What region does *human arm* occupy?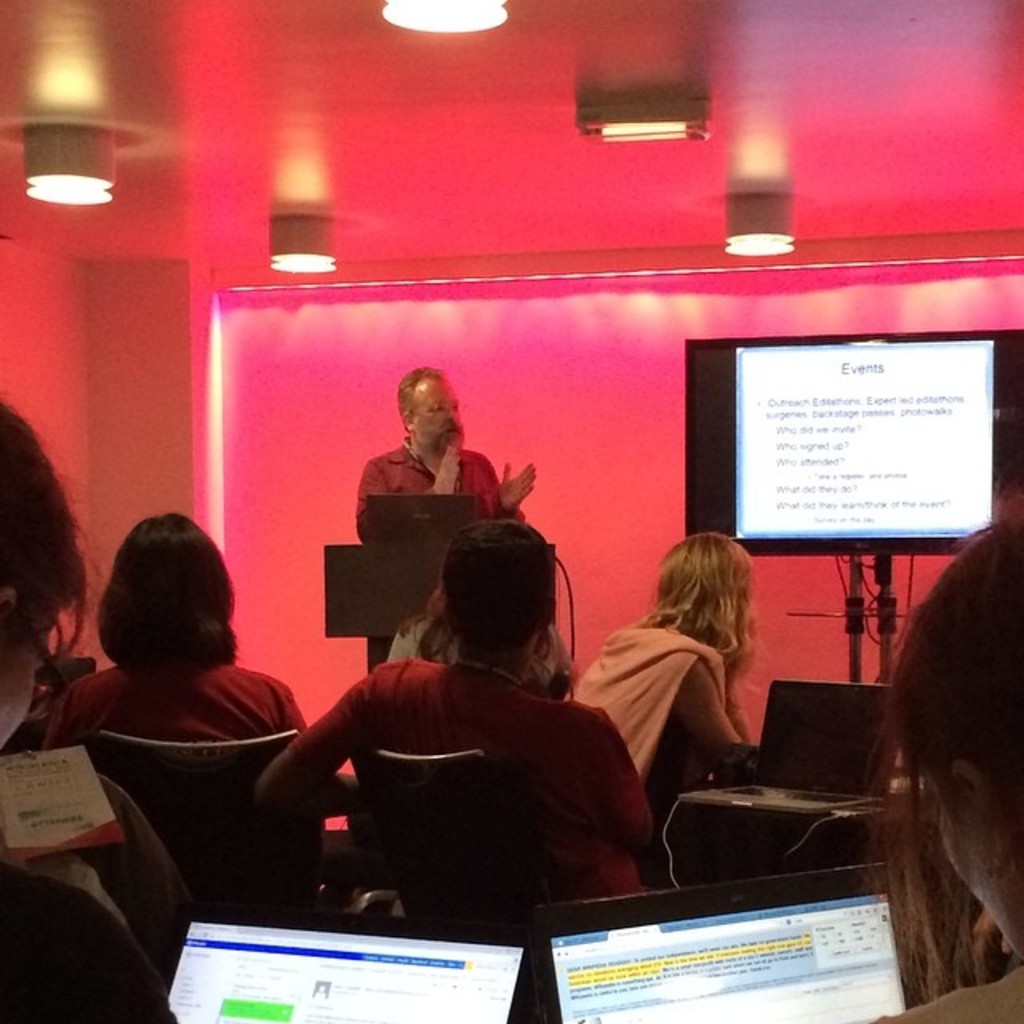
(x1=581, y1=707, x2=662, y2=853).
